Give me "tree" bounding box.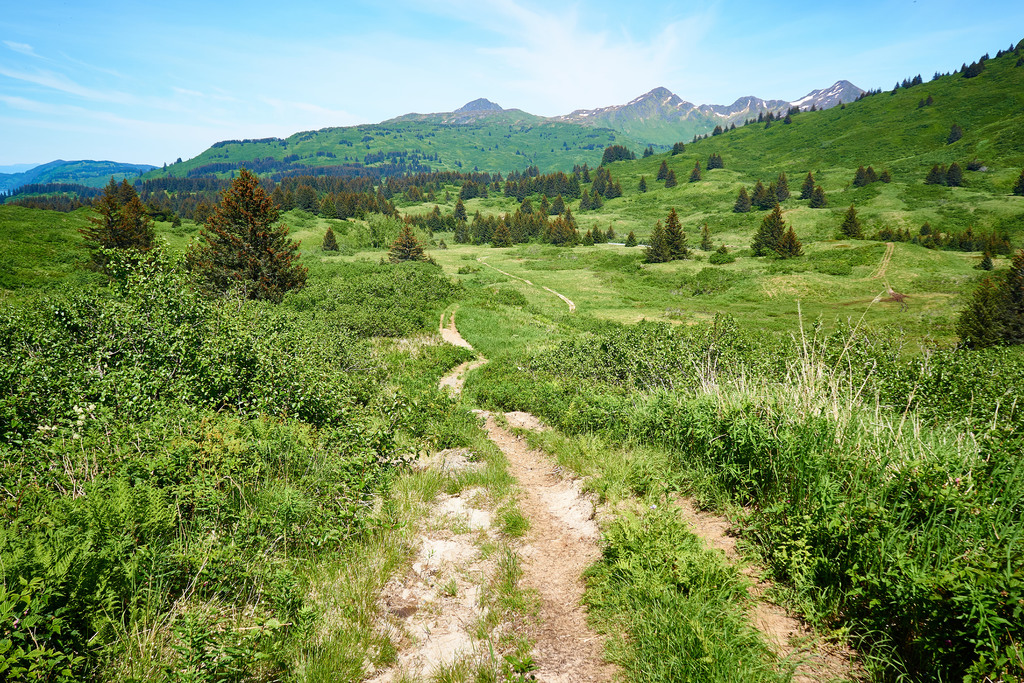
bbox=(640, 219, 670, 265).
